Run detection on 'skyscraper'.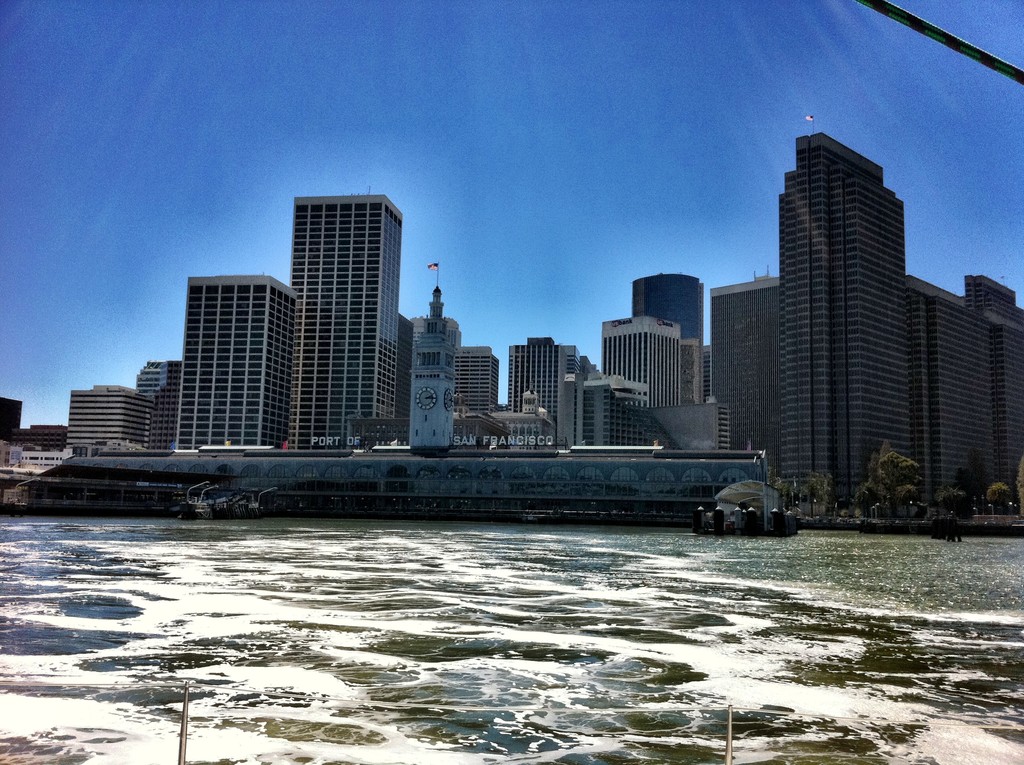
Result: (557, 366, 651, 451).
